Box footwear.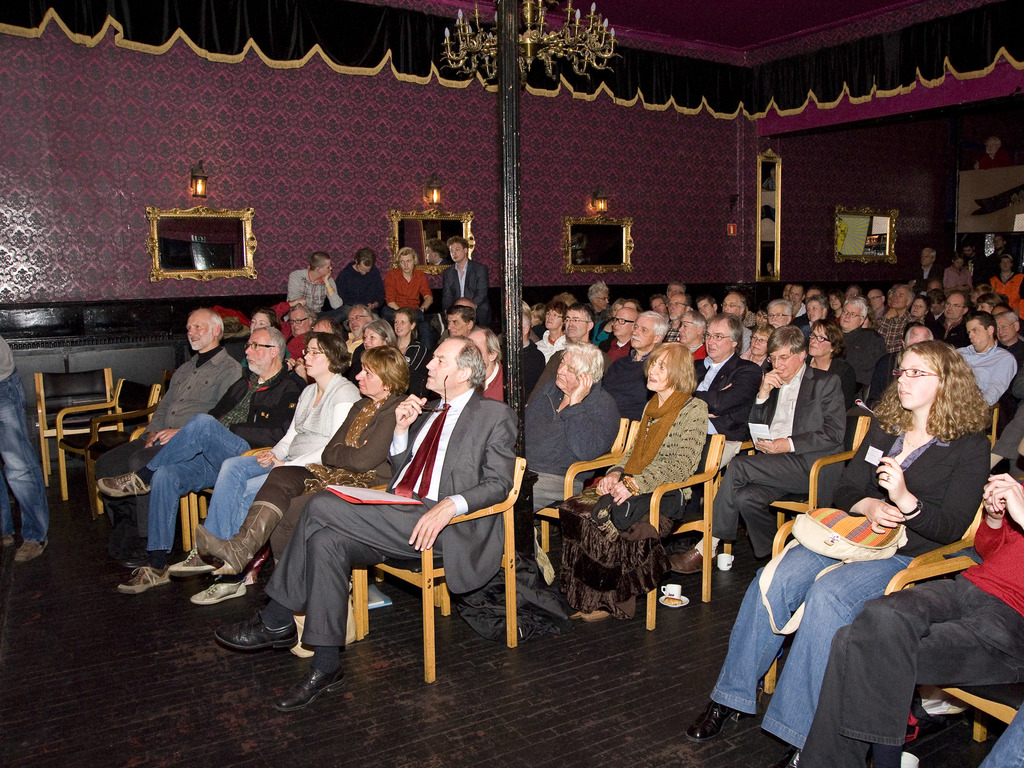
<box>168,545,223,578</box>.
